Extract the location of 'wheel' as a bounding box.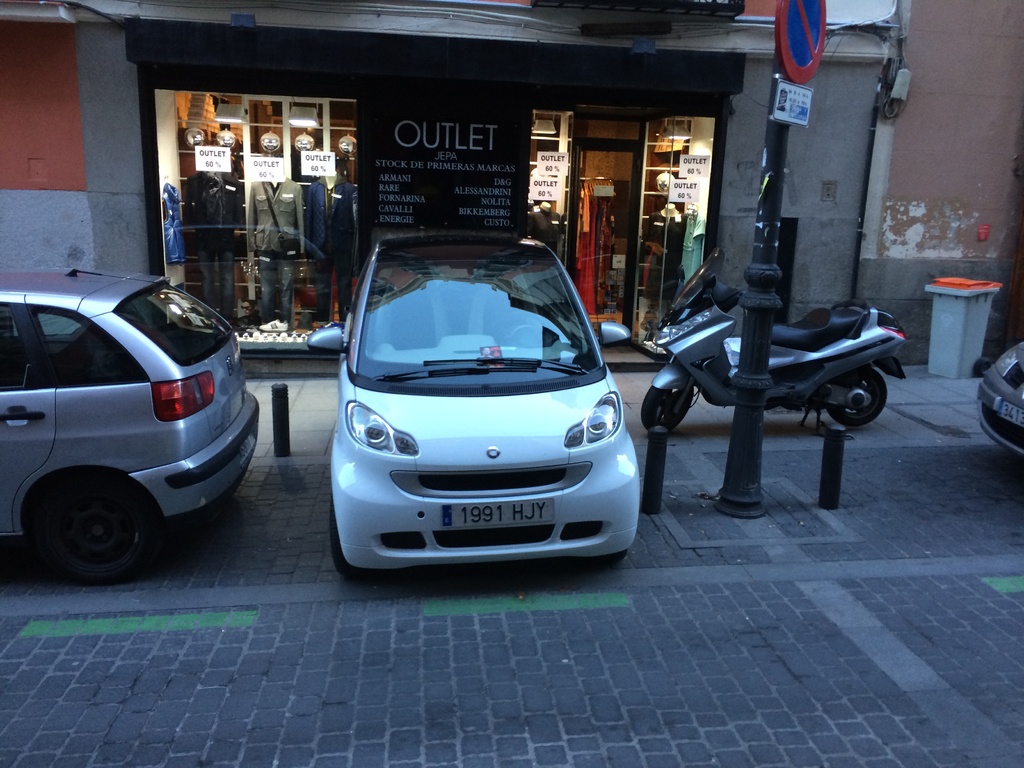
x1=824 y1=369 x2=889 y2=427.
